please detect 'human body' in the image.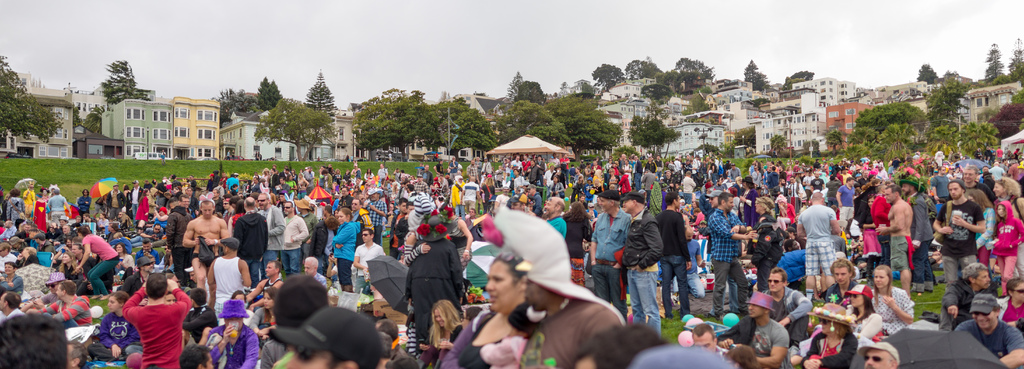
Rect(753, 195, 773, 225).
